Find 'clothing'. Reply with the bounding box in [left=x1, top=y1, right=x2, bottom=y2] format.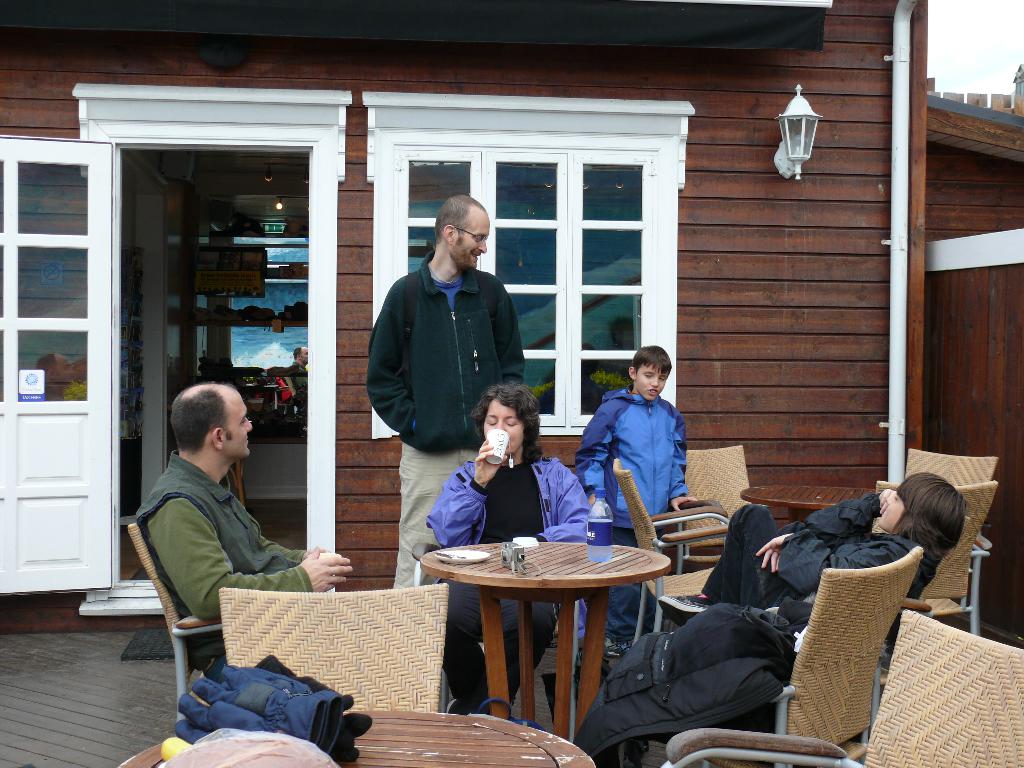
[left=426, top=454, right=595, bottom=717].
